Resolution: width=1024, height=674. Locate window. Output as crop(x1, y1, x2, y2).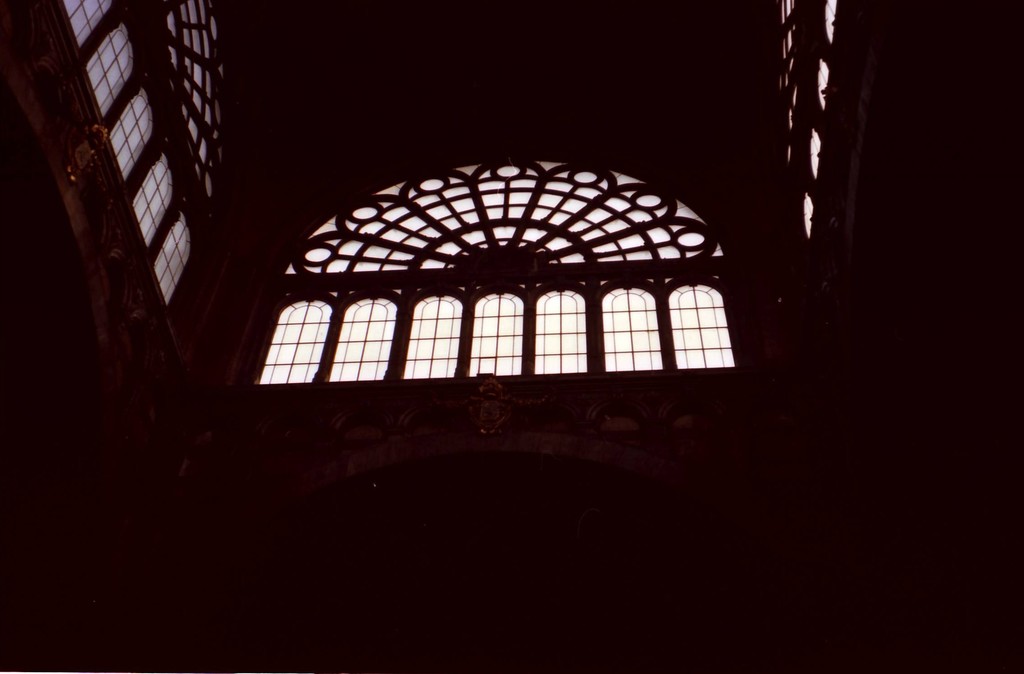
crop(535, 290, 588, 375).
